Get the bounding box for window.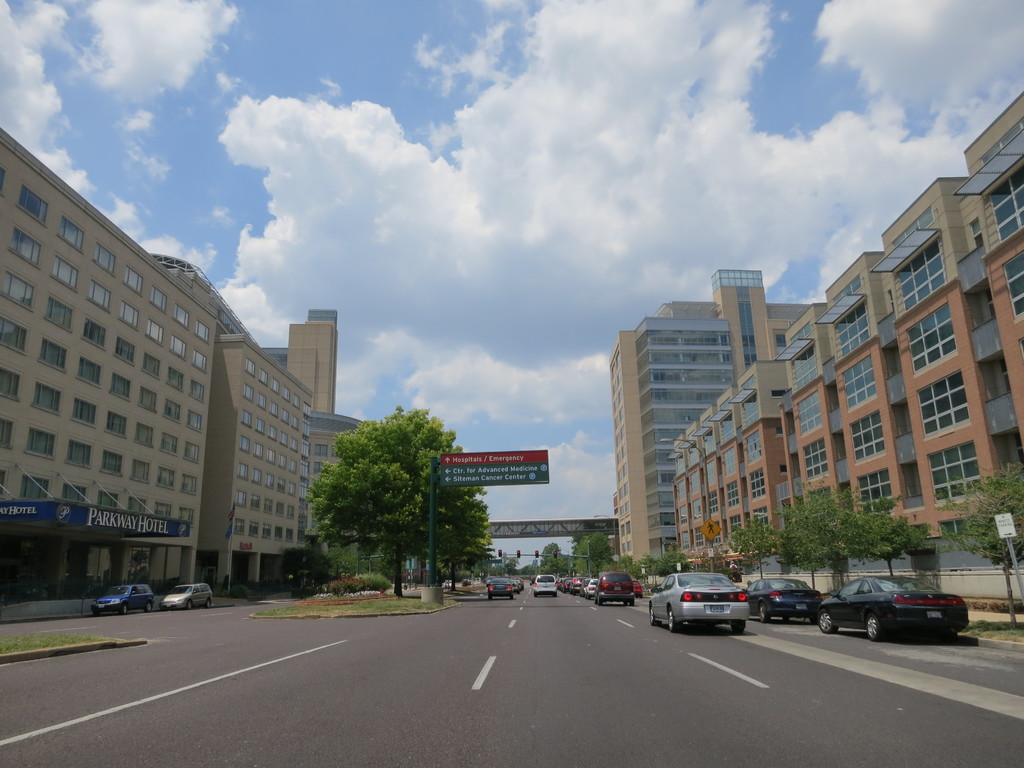
(250,361,255,374).
